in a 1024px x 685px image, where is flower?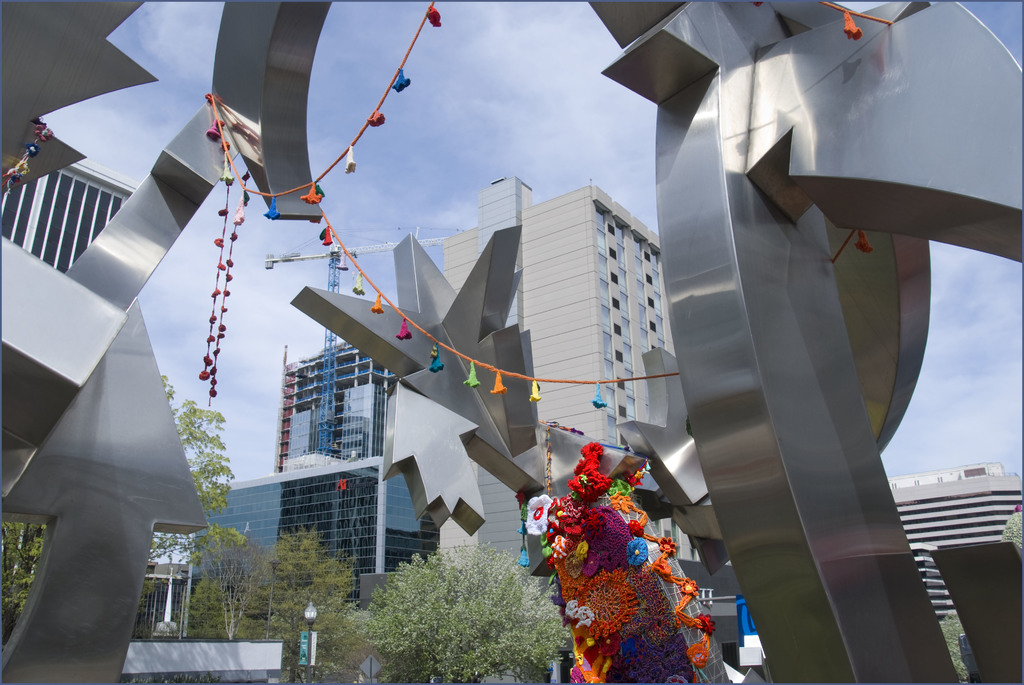
left=580, top=439, right=608, bottom=461.
